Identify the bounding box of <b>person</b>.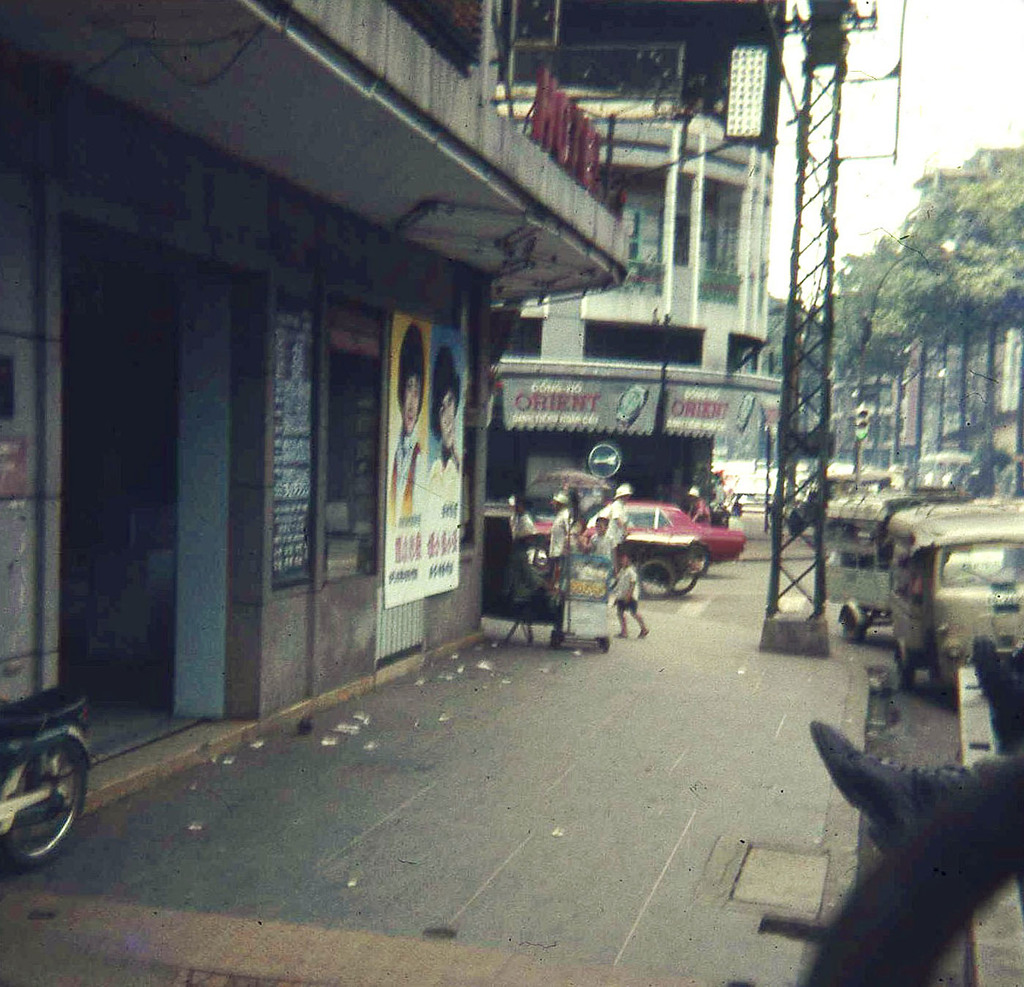
box(571, 520, 620, 566).
